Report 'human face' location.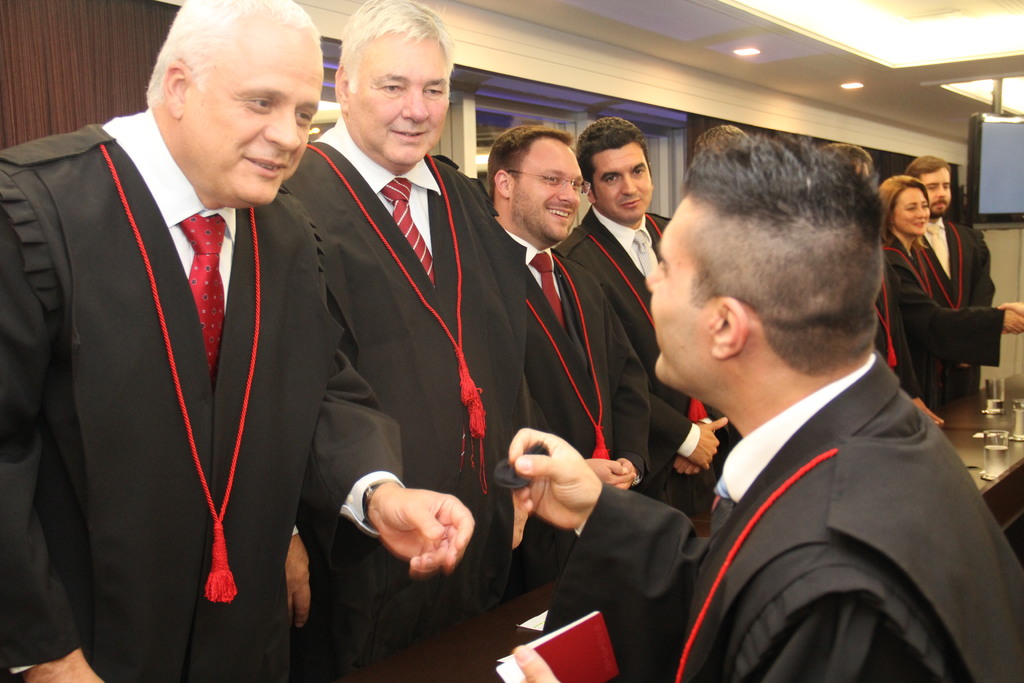
Report: [895,187,930,236].
